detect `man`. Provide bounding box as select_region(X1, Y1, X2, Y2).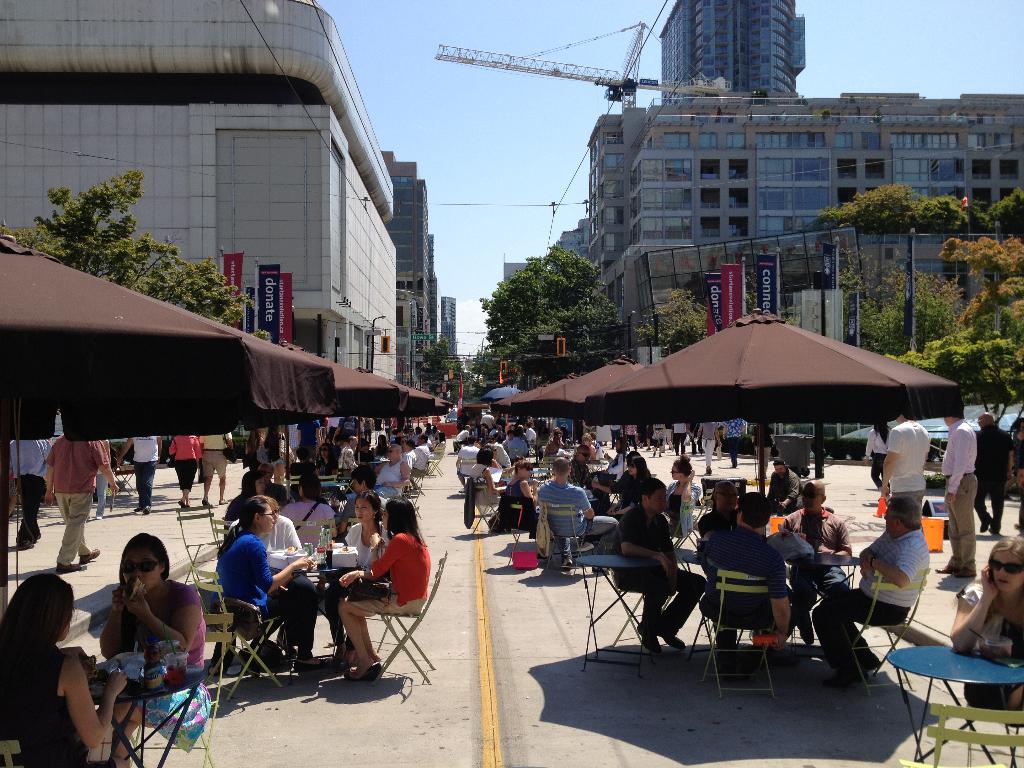
select_region(399, 436, 418, 470).
